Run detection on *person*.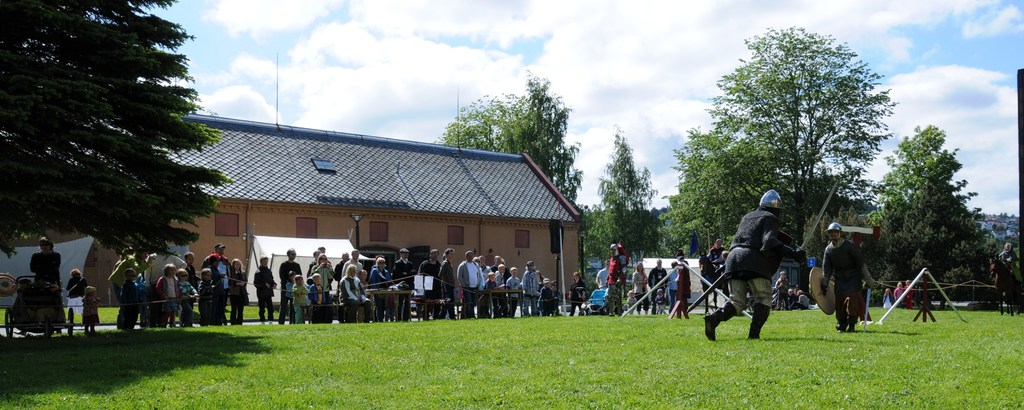
Result: (x1=81, y1=284, x2=100, y2=333).
